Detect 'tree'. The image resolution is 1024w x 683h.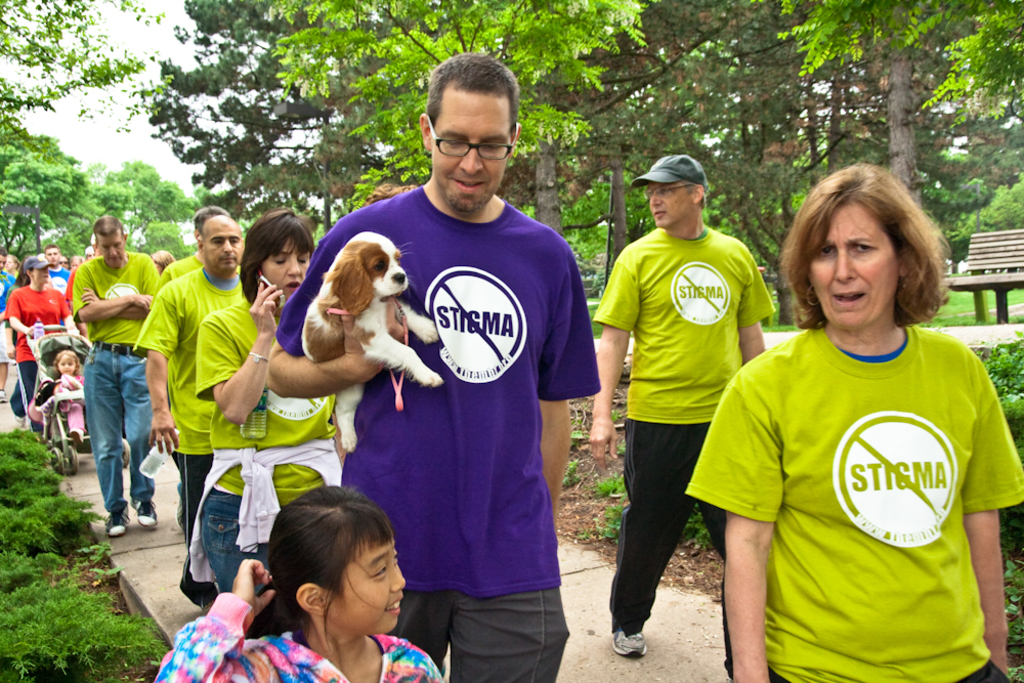
select_region(138, 0, 336, 236).
